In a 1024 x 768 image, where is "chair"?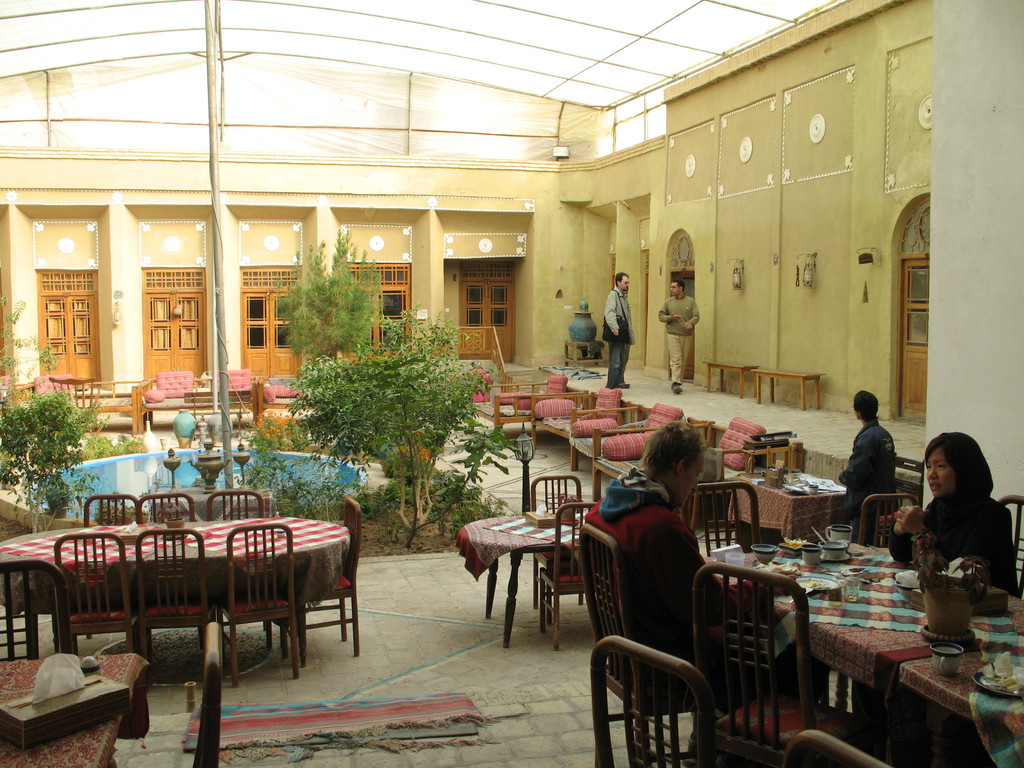
[179,621,218,767].
